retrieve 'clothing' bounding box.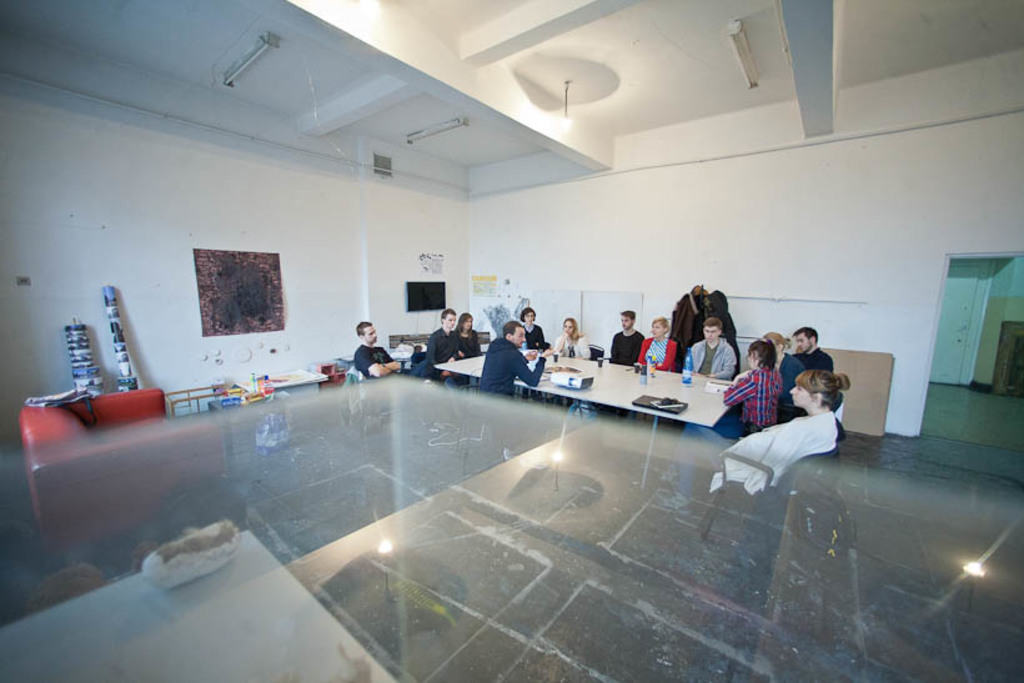
Bounding box: {"left": 456, "top": 326, "right": 481, "bottom": 362}.
